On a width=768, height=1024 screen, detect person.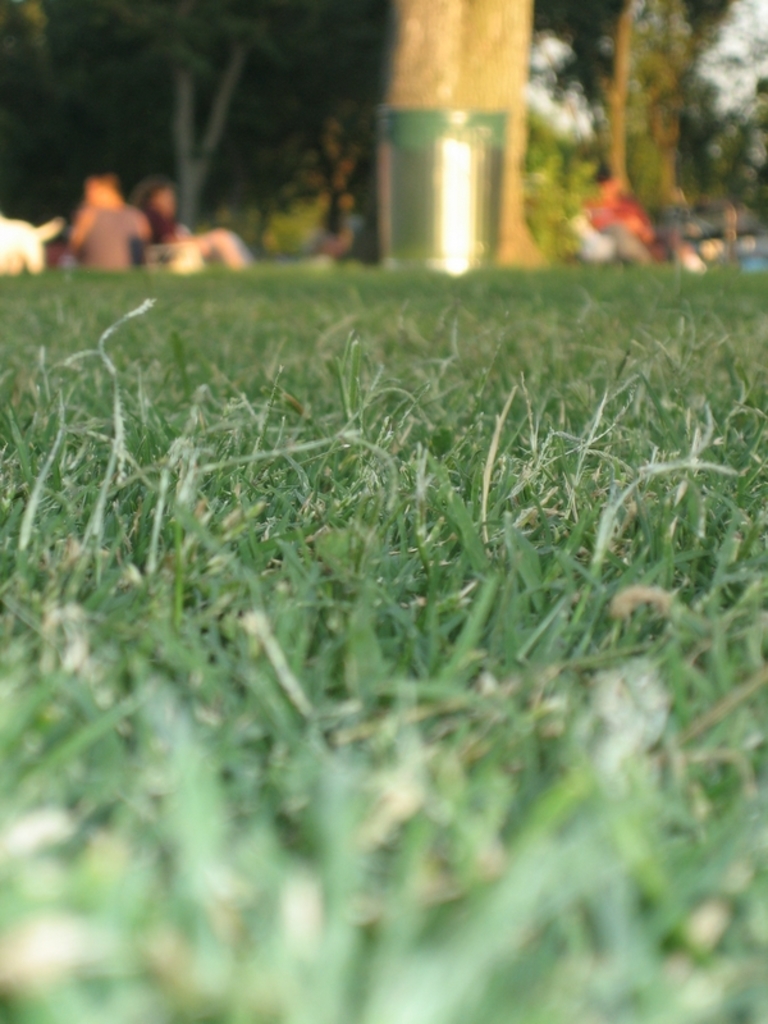
left=138, top=184, right=251, bottom=278.
